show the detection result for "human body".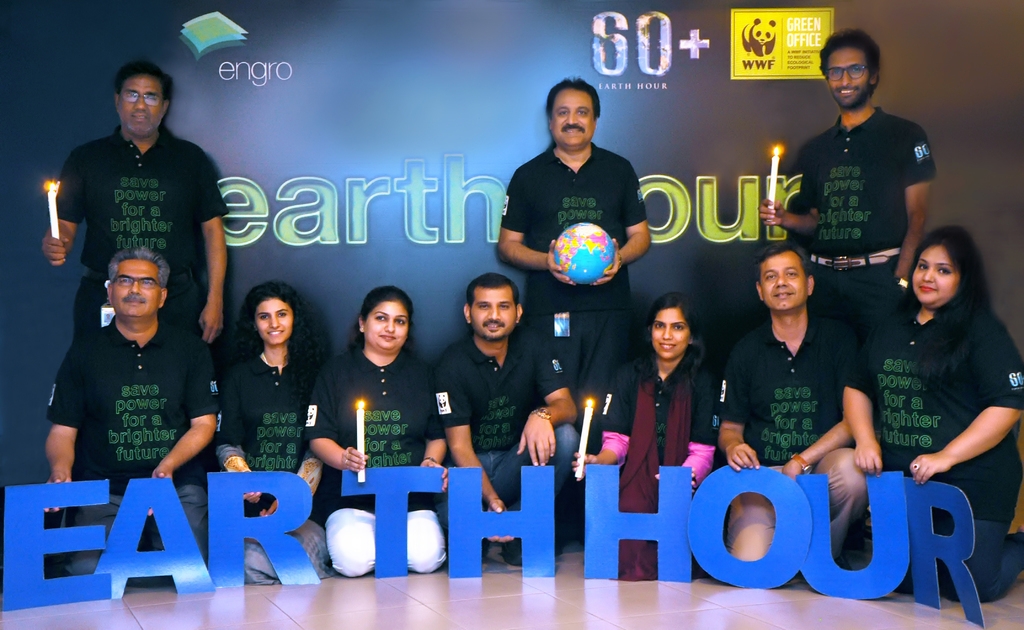
bbox=[211, 280, 325, 576].
